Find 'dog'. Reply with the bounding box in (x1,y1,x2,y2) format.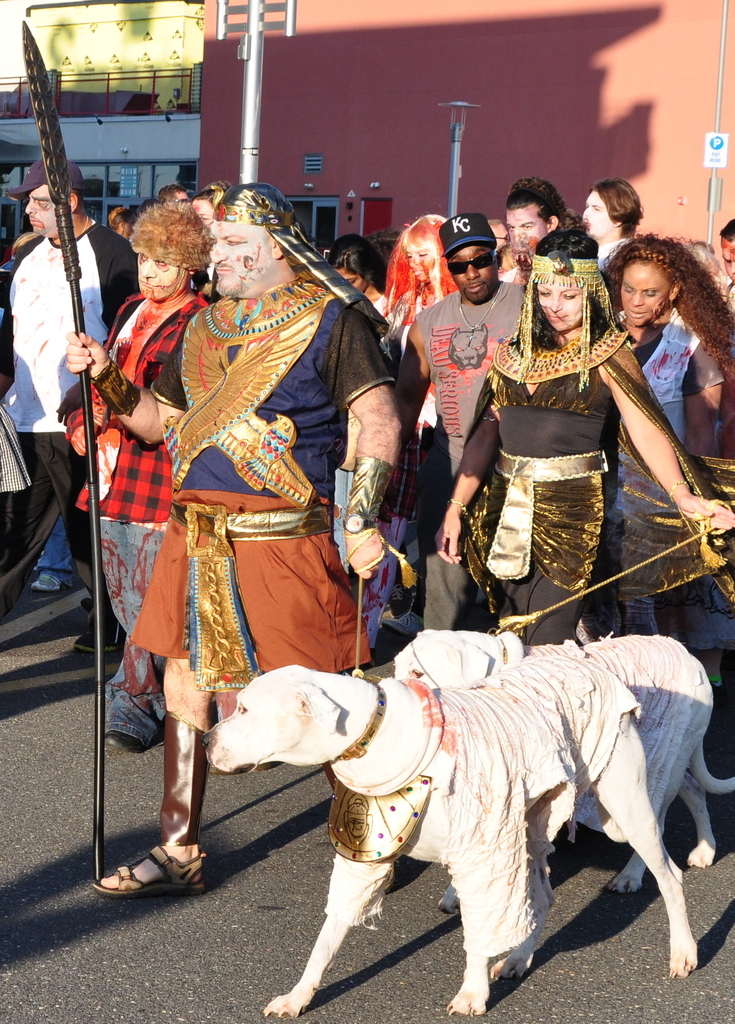
(396,623,734,915).
